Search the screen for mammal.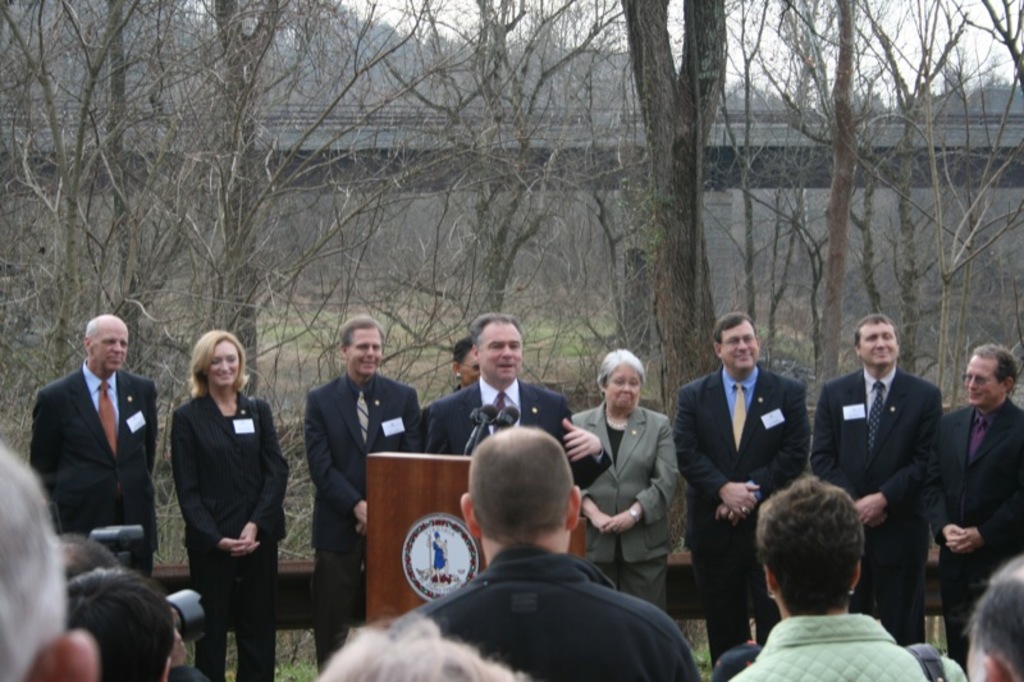
Found at (306, 610, 524, 681).
